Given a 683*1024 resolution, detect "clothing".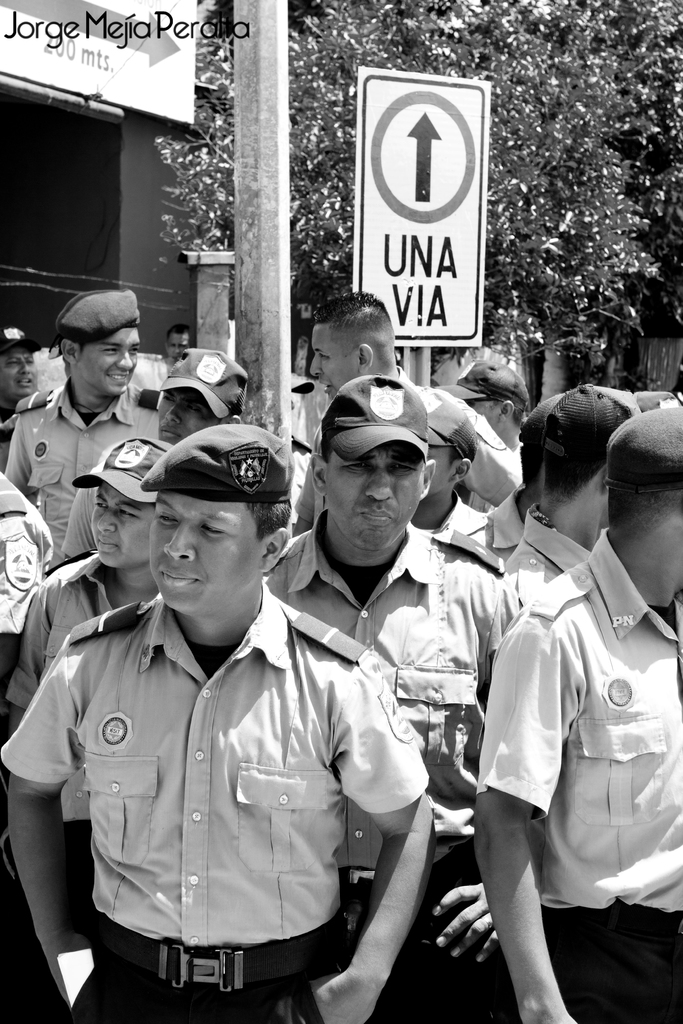
x1=263 y1=505 x2=511 y2=1023.
